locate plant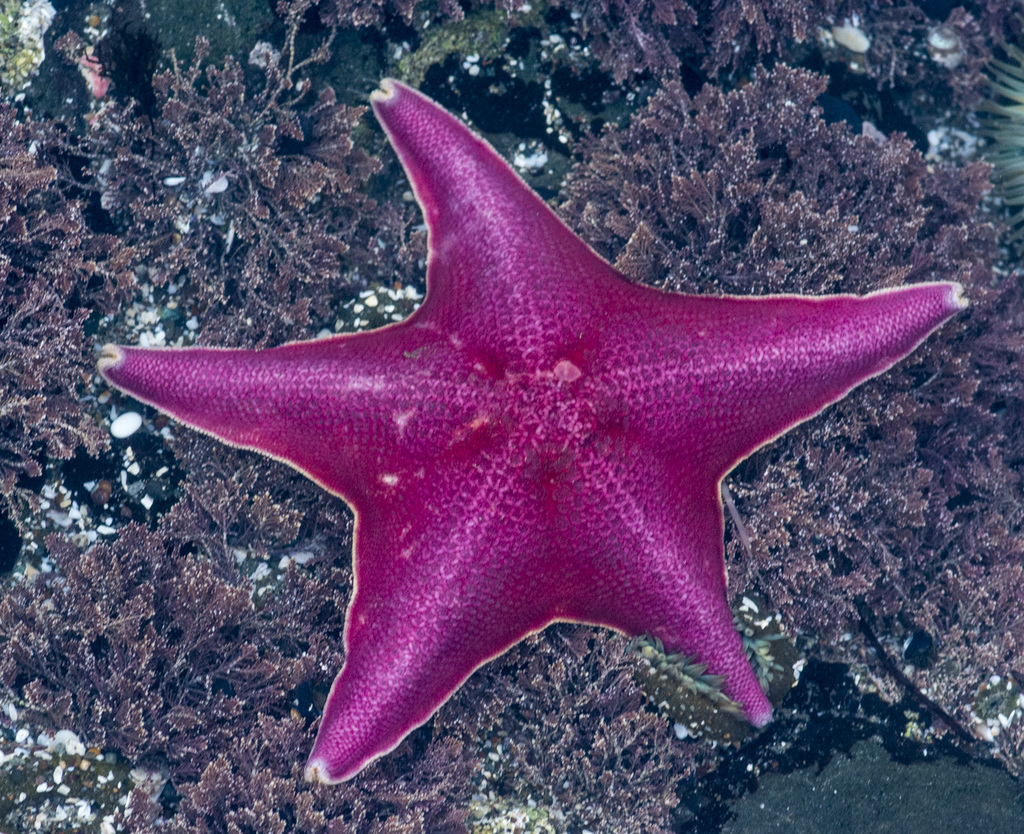
x1=565 y1=58 x2=1008 y2=324
